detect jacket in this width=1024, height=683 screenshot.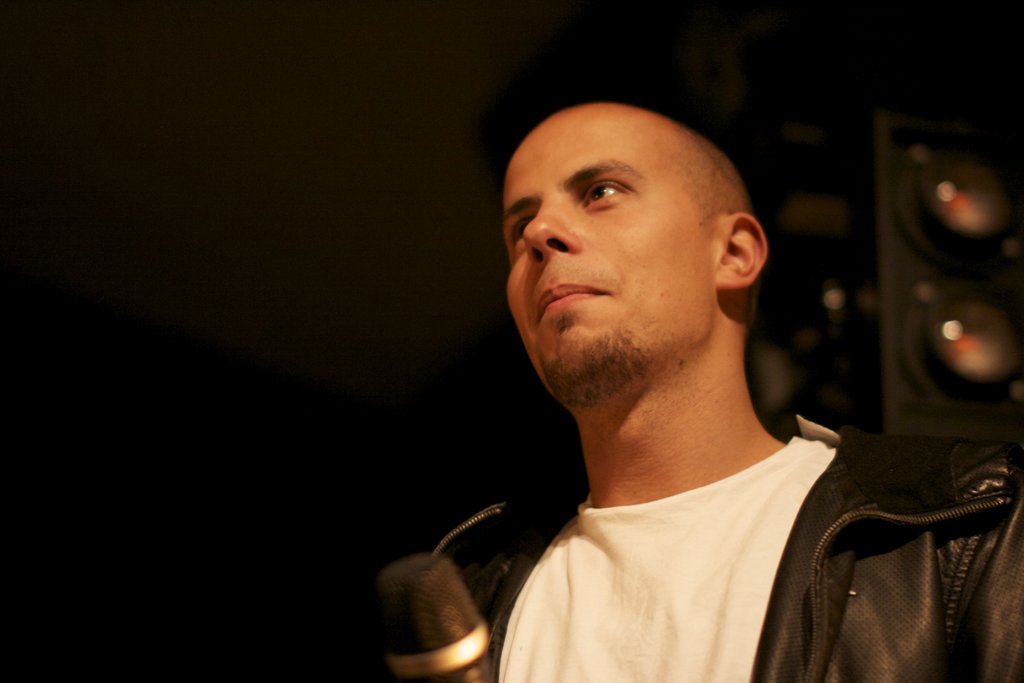
Detection: x1=426, y1=366, x2=1021, y2=682.
